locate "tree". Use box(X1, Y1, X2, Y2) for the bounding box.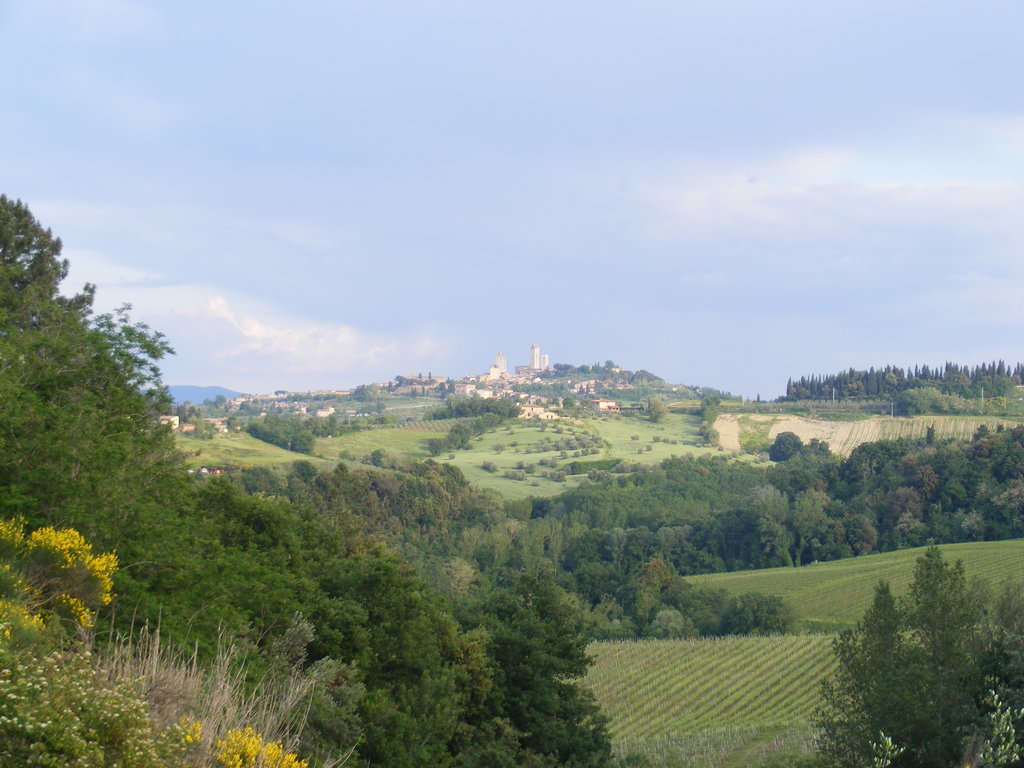
box(795, 544, 1023, 764).
